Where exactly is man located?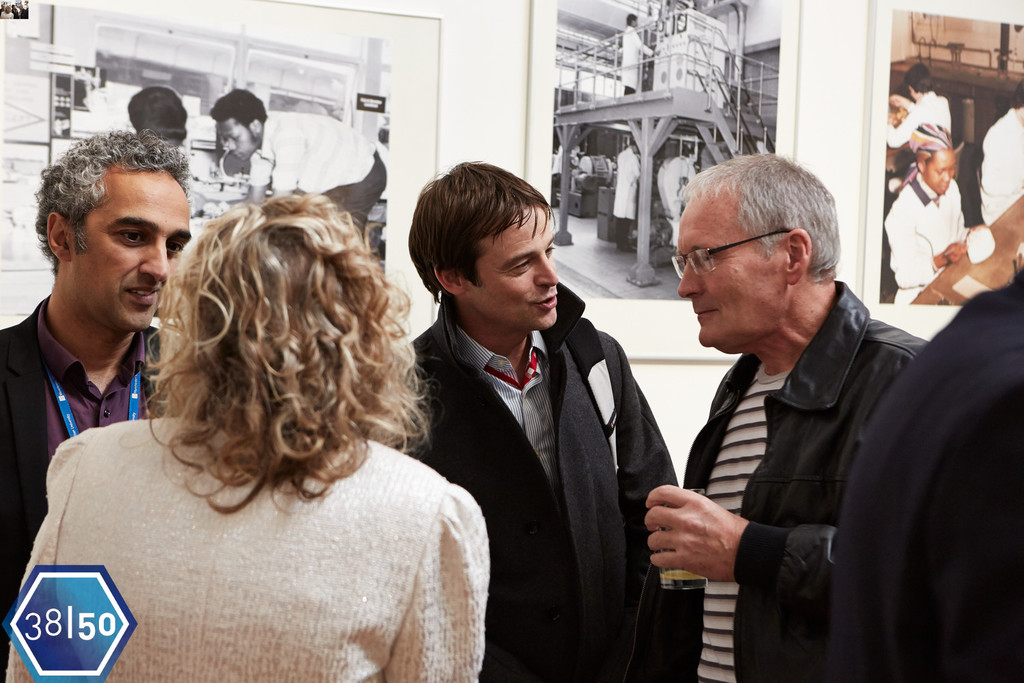
Its bounding box is x1=889, y1=137, x2=984, y2=301.
